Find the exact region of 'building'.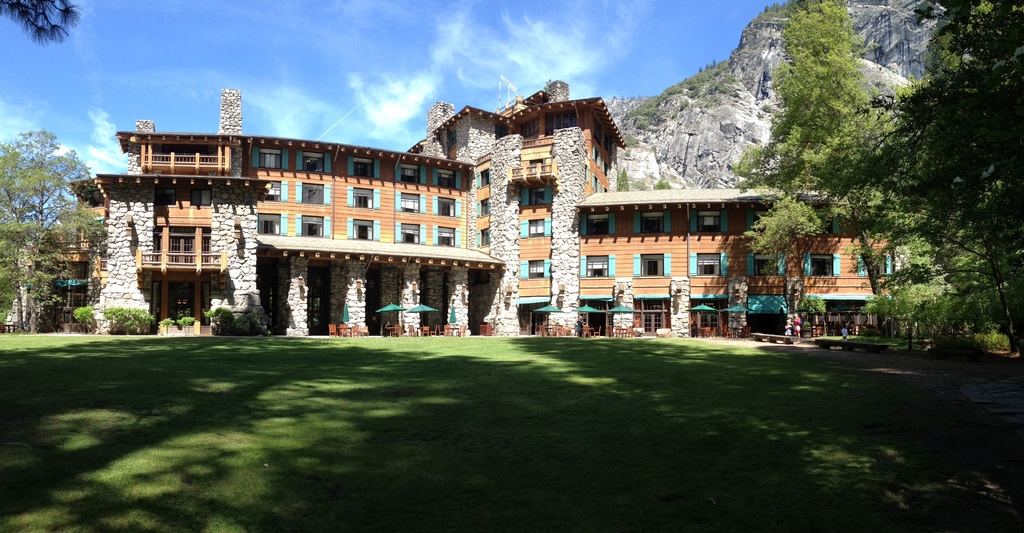
Exact region: Rect(125, 79, 928, 348).
